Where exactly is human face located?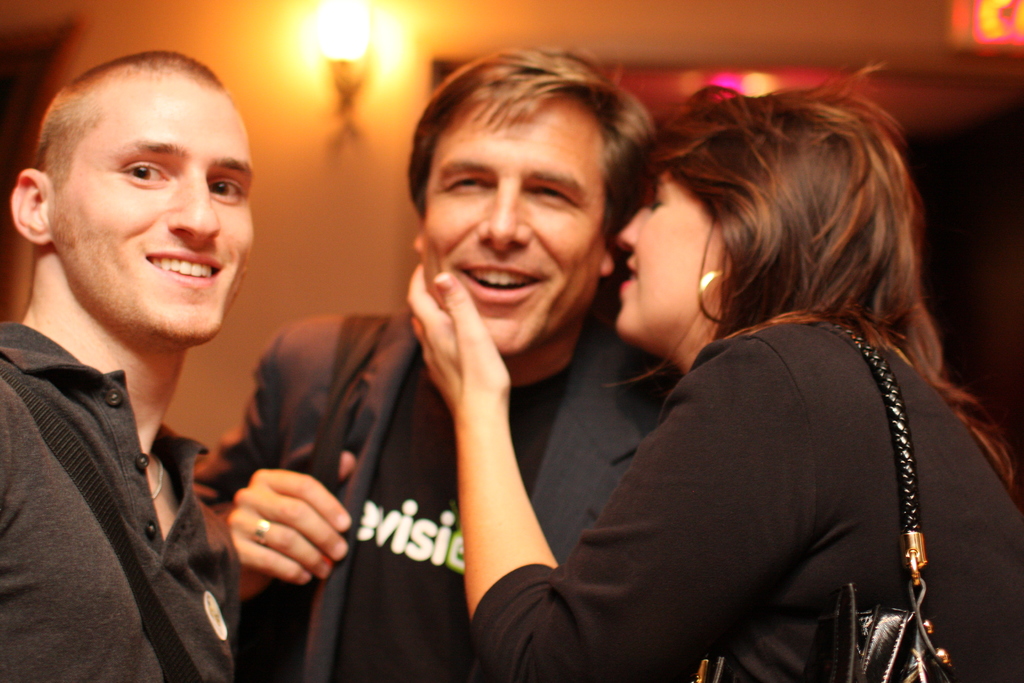
Its bounding box is [607, 155, 722, 350].
